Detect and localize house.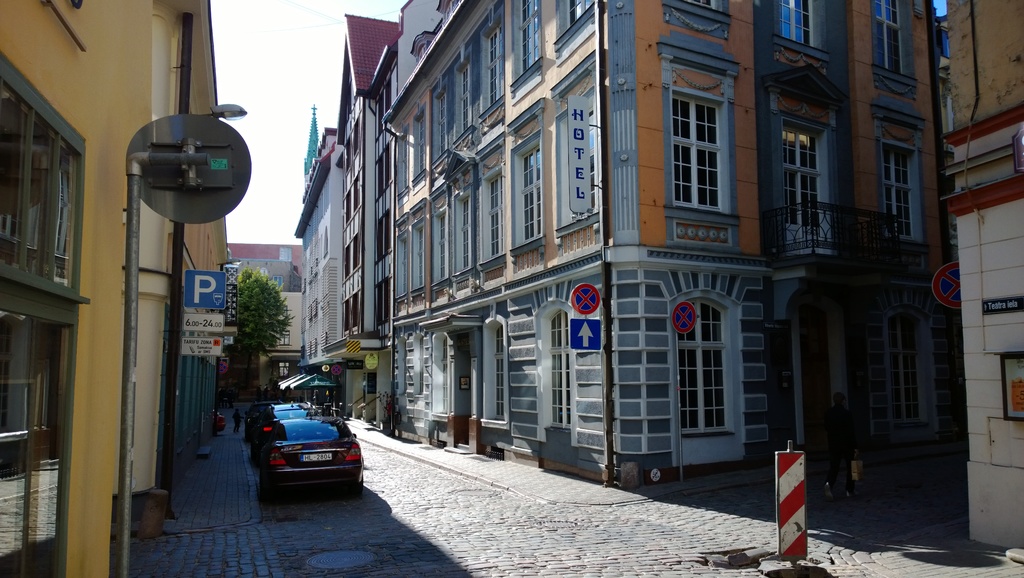
Localized at 936/0/1023/569.
